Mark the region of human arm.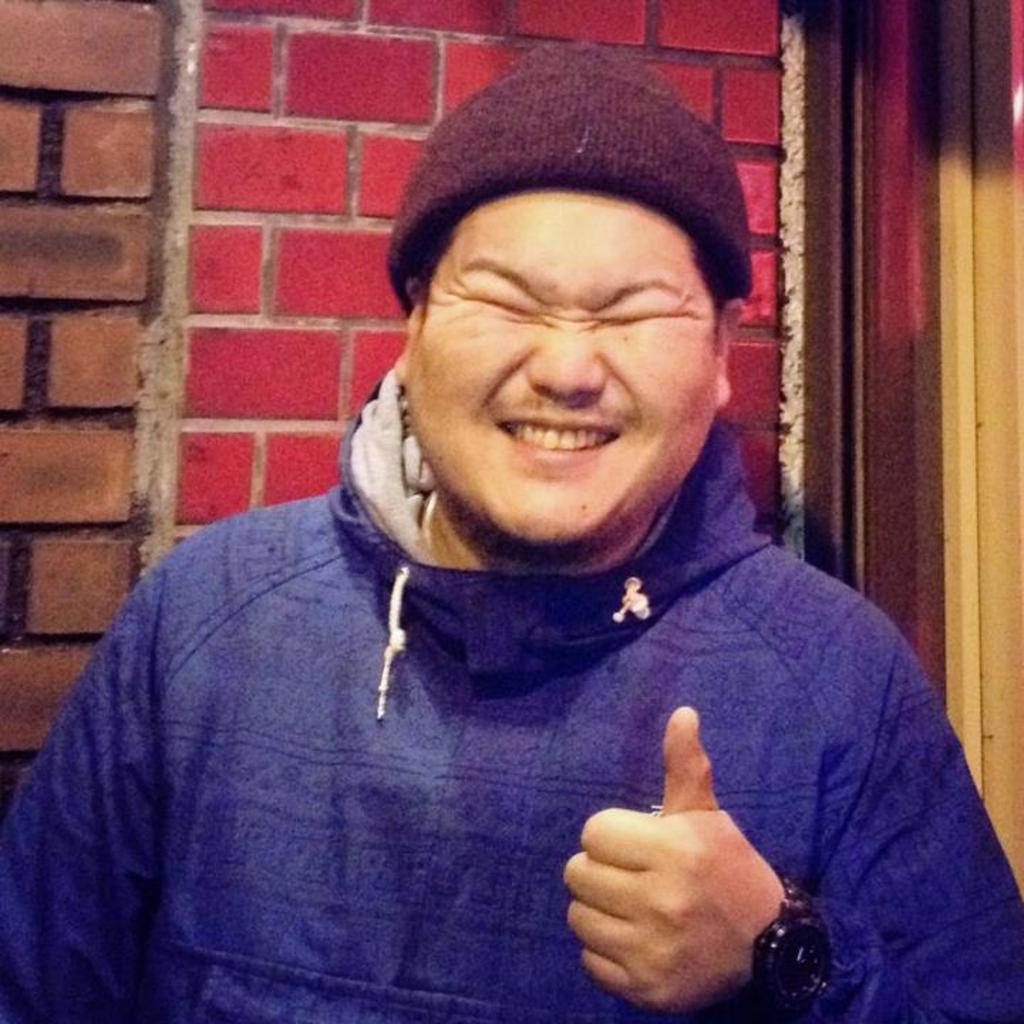
Region: BBox(552, 604, 1023, 1023).
